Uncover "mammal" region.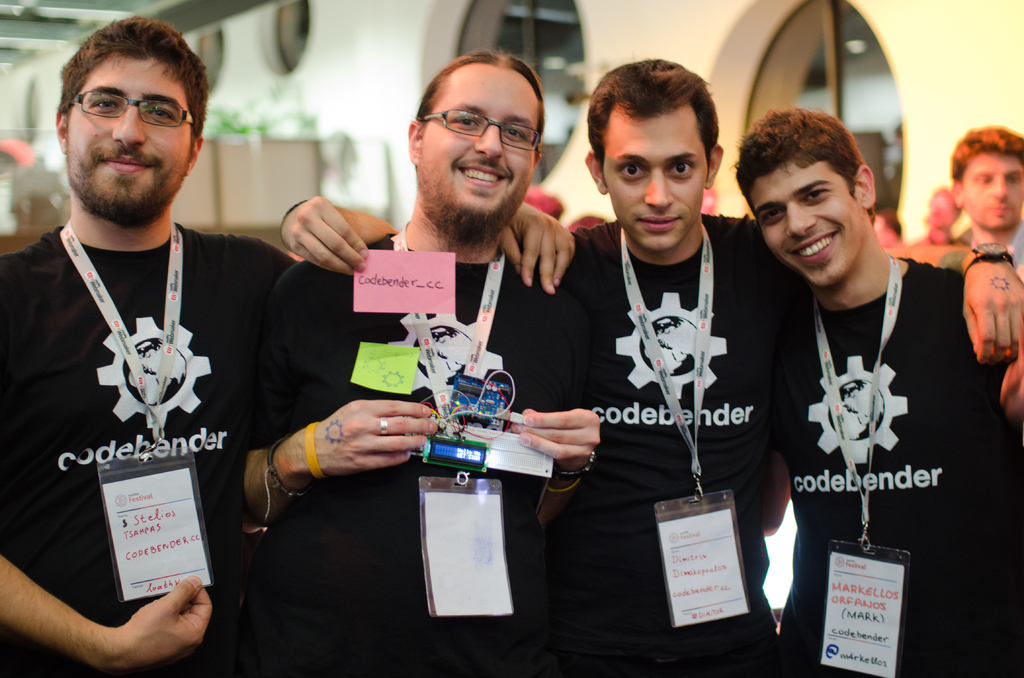
Uncovered: [940, 127, 1023, 277].
